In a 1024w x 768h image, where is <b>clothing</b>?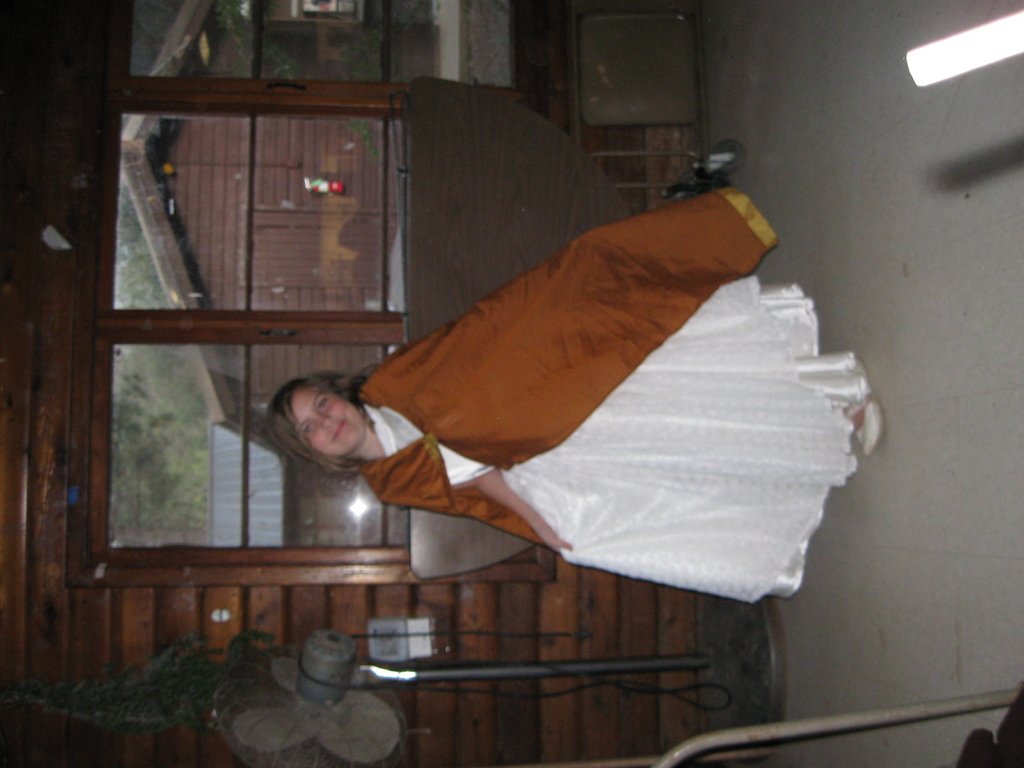
[312,235,852,593].
